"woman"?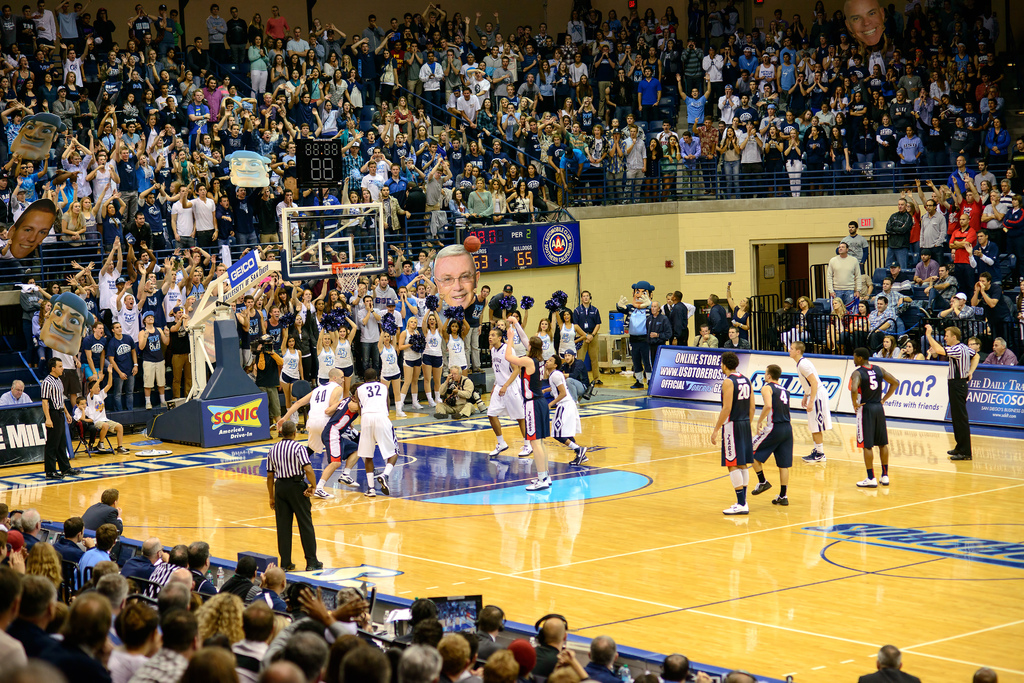
(left=450, top=188, right=470, bottom=227)
